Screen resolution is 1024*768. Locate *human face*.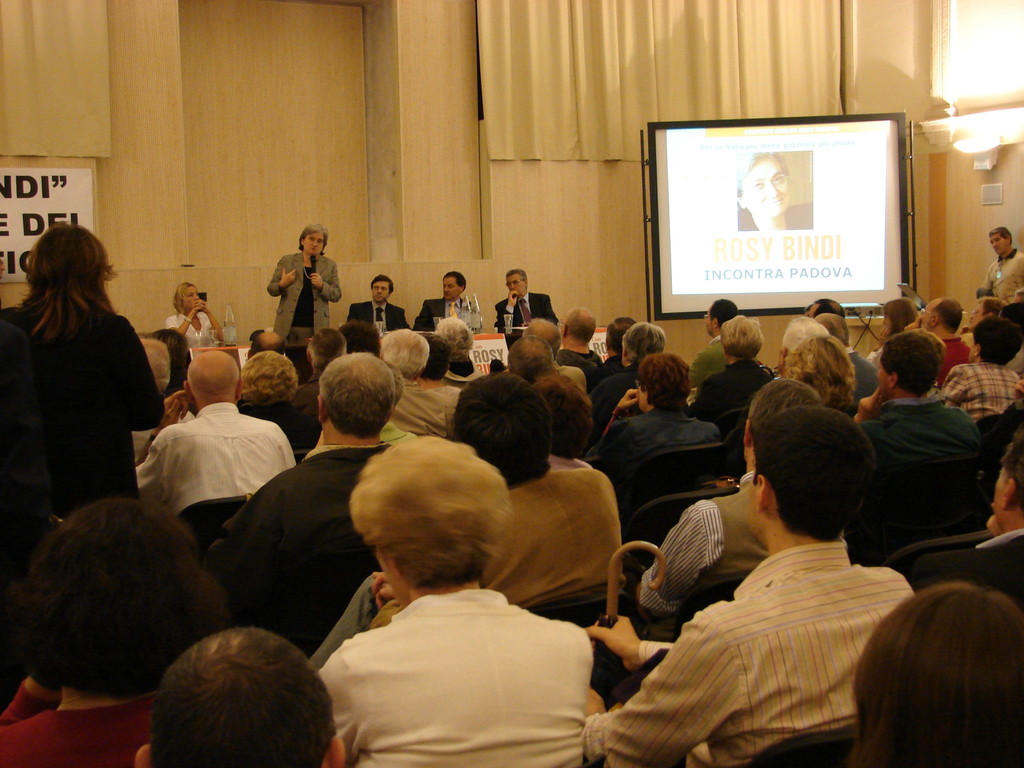
303 232 326 255.
